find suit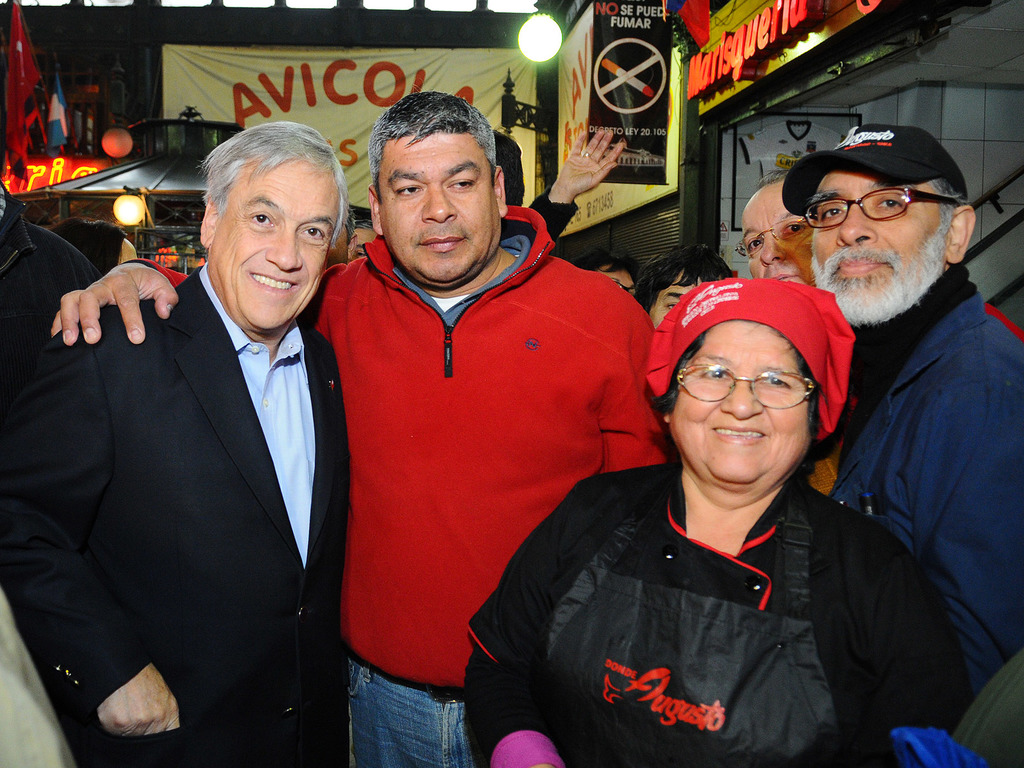
box=[25, 151, 369, 749]
